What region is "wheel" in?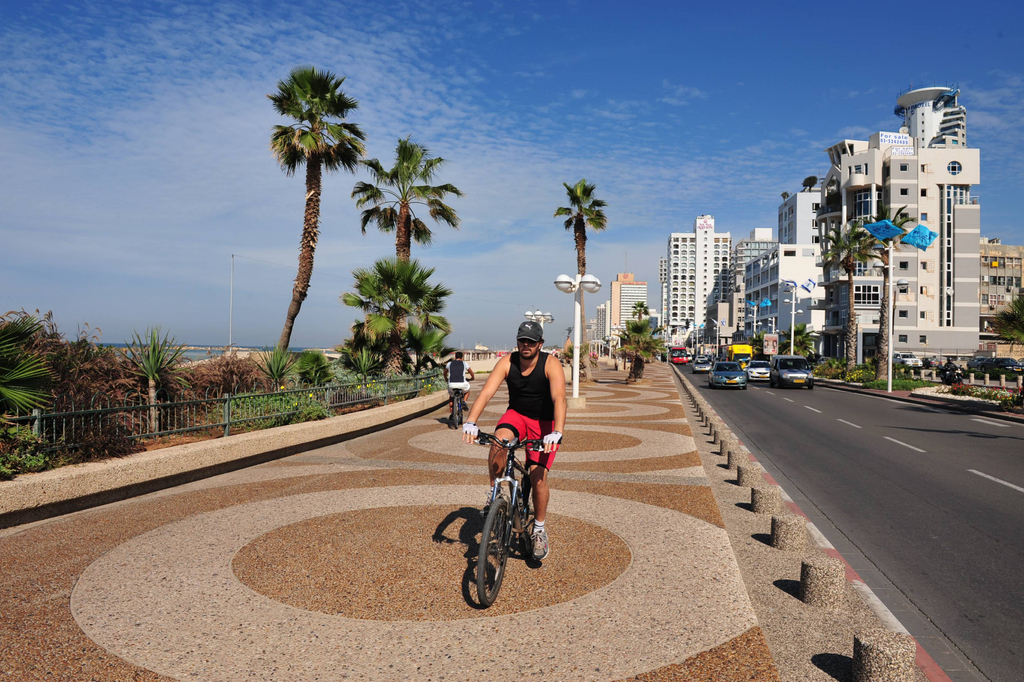
521:483:534:552.
